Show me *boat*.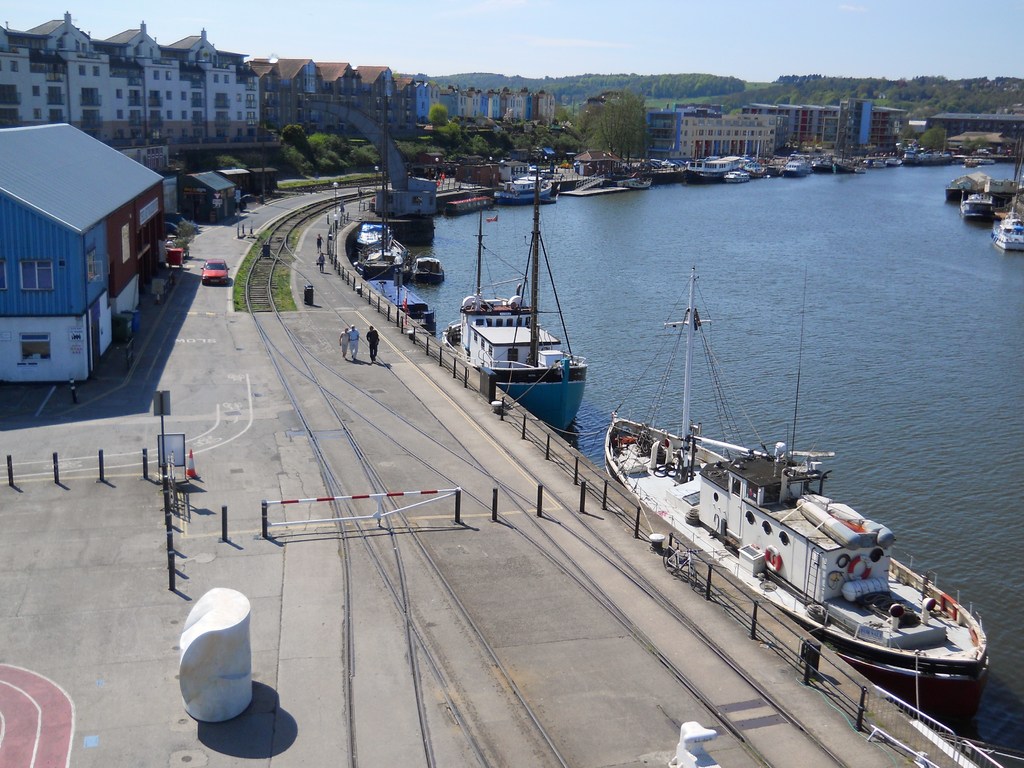
*boat* is here: (949, 185, 1005, 223).
